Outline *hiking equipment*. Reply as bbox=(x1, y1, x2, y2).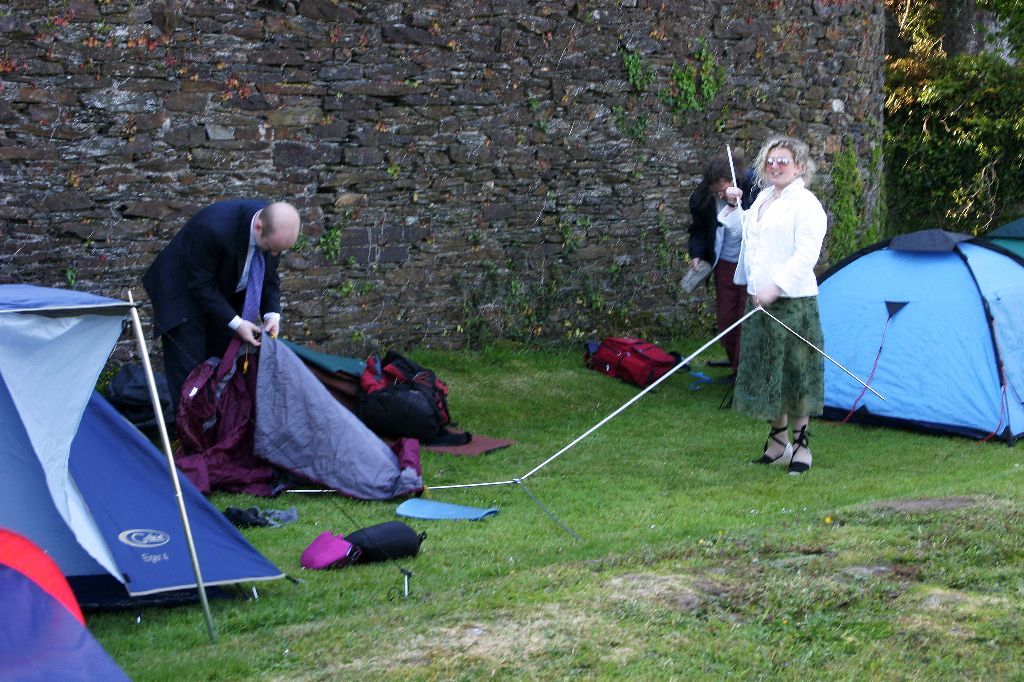
bbox=(0, 522, 135, 681).
